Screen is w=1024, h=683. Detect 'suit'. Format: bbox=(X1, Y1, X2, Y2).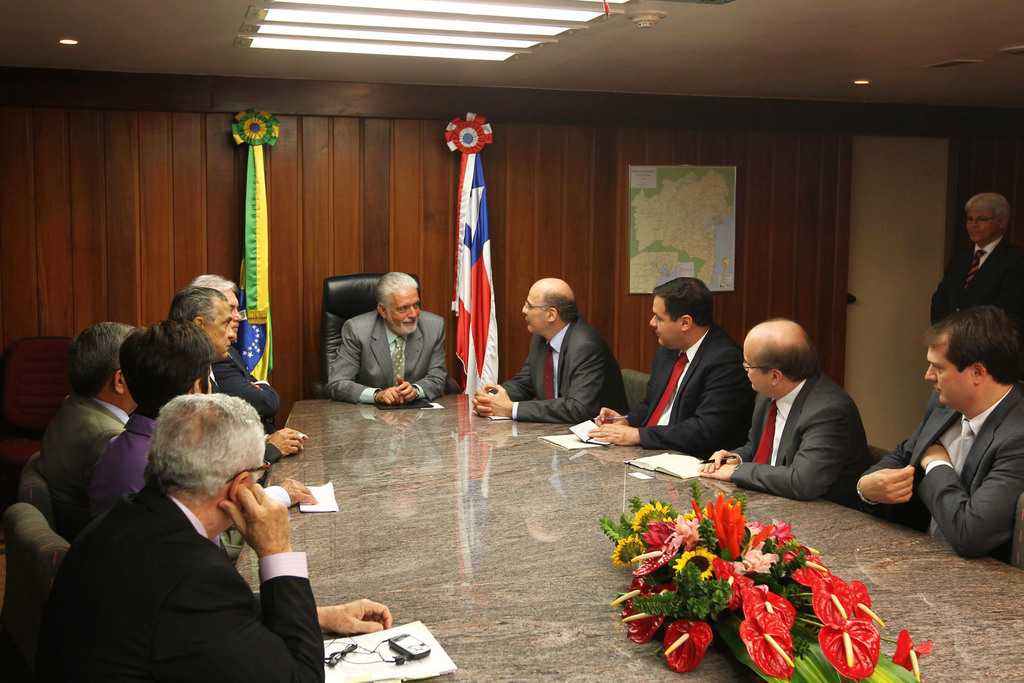
bbox=(0, 490, 328, 682).
